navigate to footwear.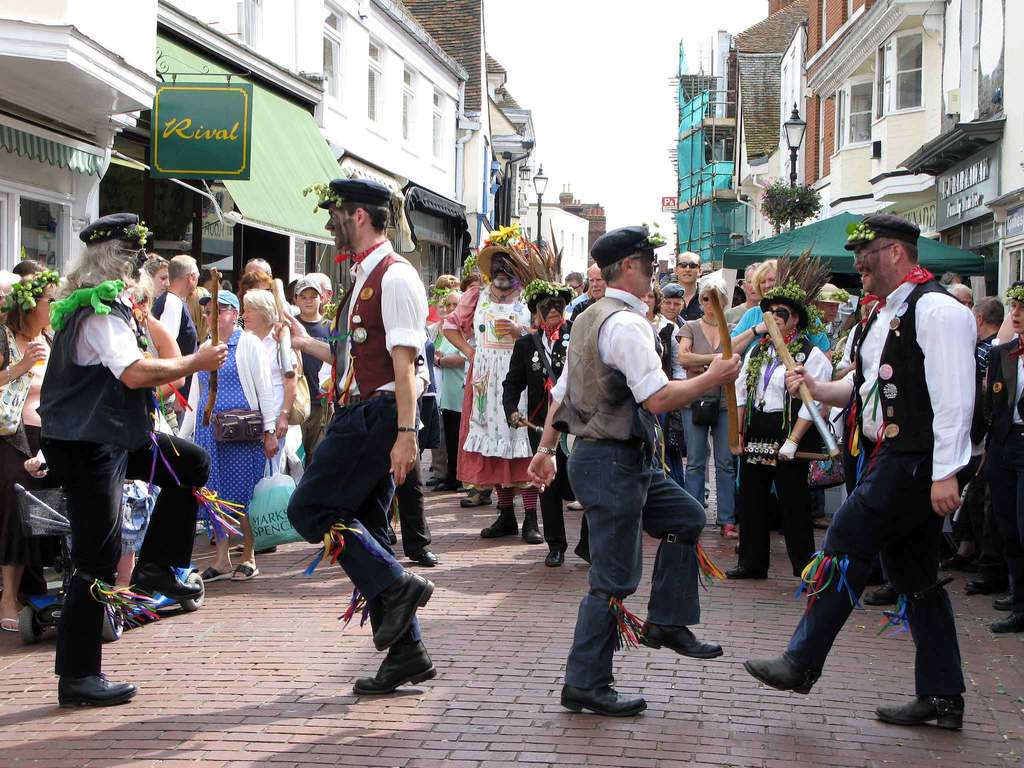
Navigation target: (480,507,517,537).
